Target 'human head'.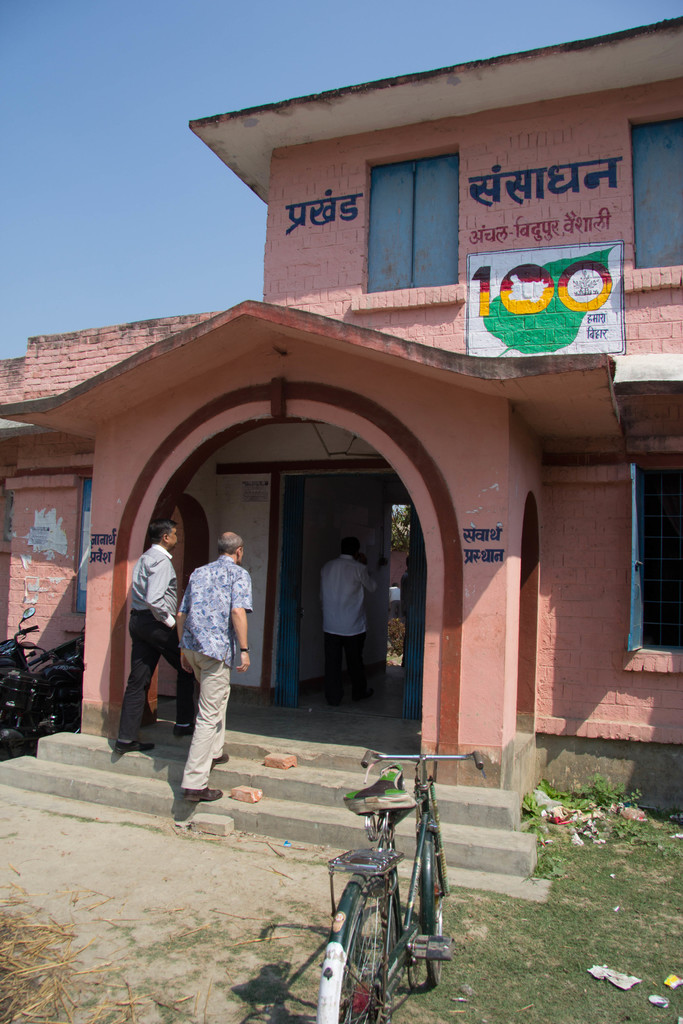
Target region: [x1=150, y1=518, x2=180, y2=550].
